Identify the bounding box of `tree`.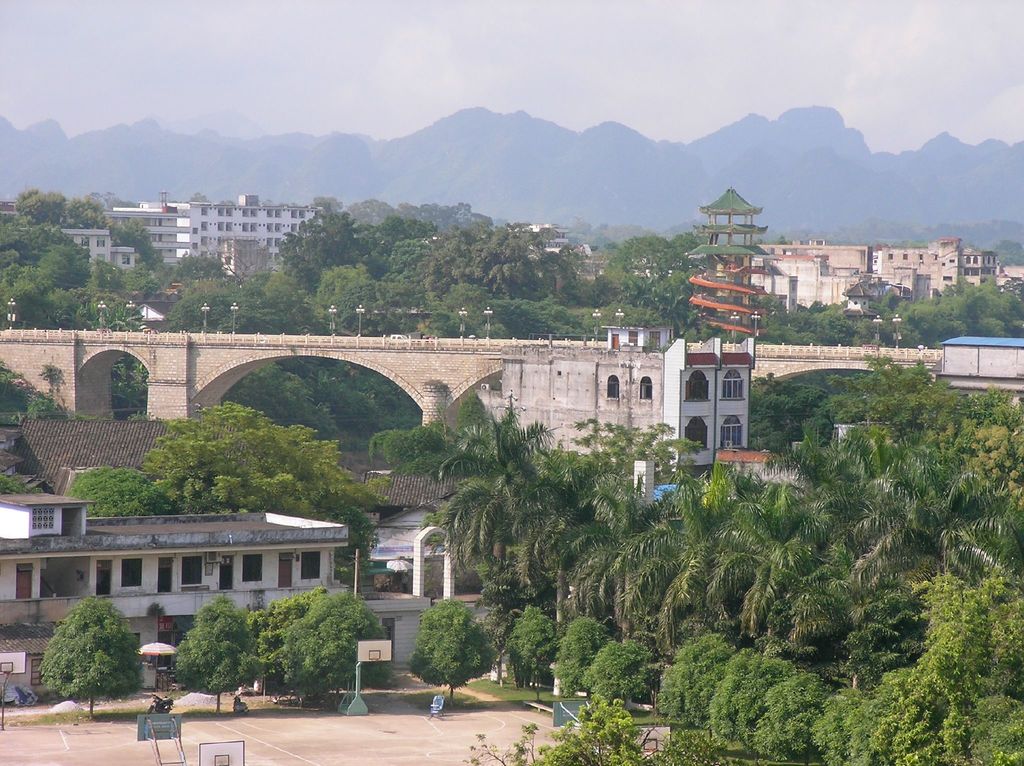
detection(174, 598, 265, 712).
